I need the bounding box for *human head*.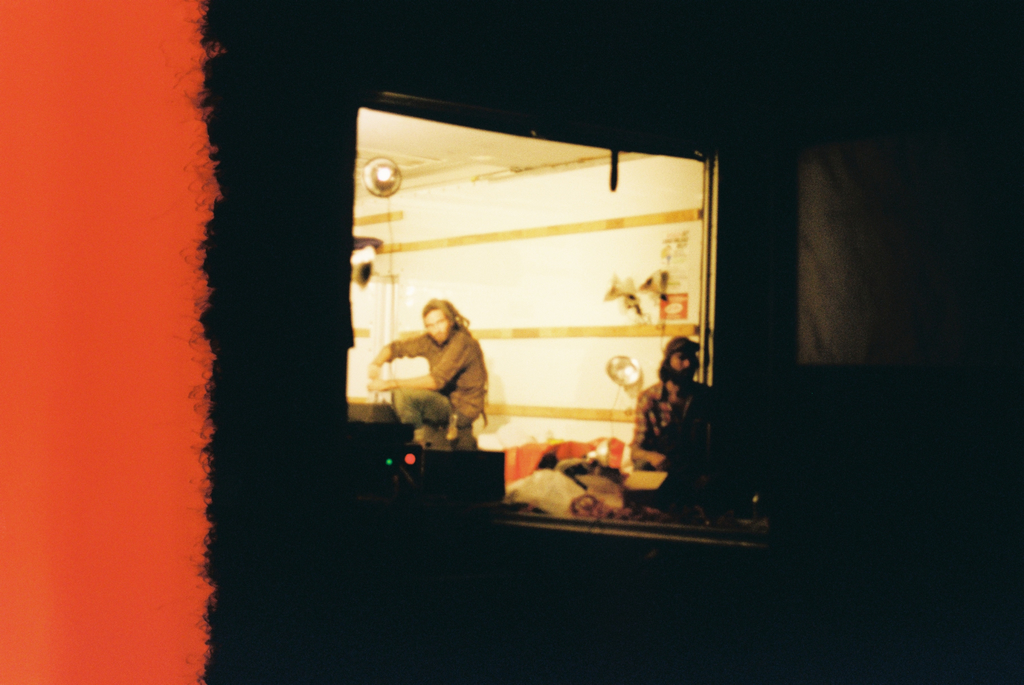
Here it is: (663, 335, 700, 384).
